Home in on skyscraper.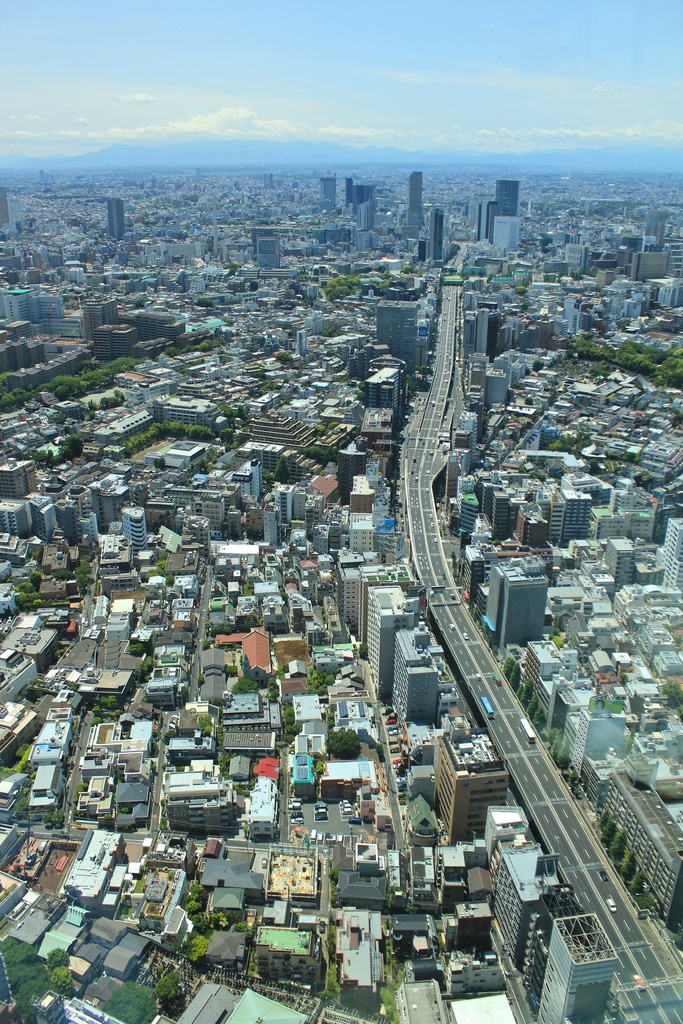
Homed in at {"left": 422, "top": 207, "right": 443, "bottom": 256}.
